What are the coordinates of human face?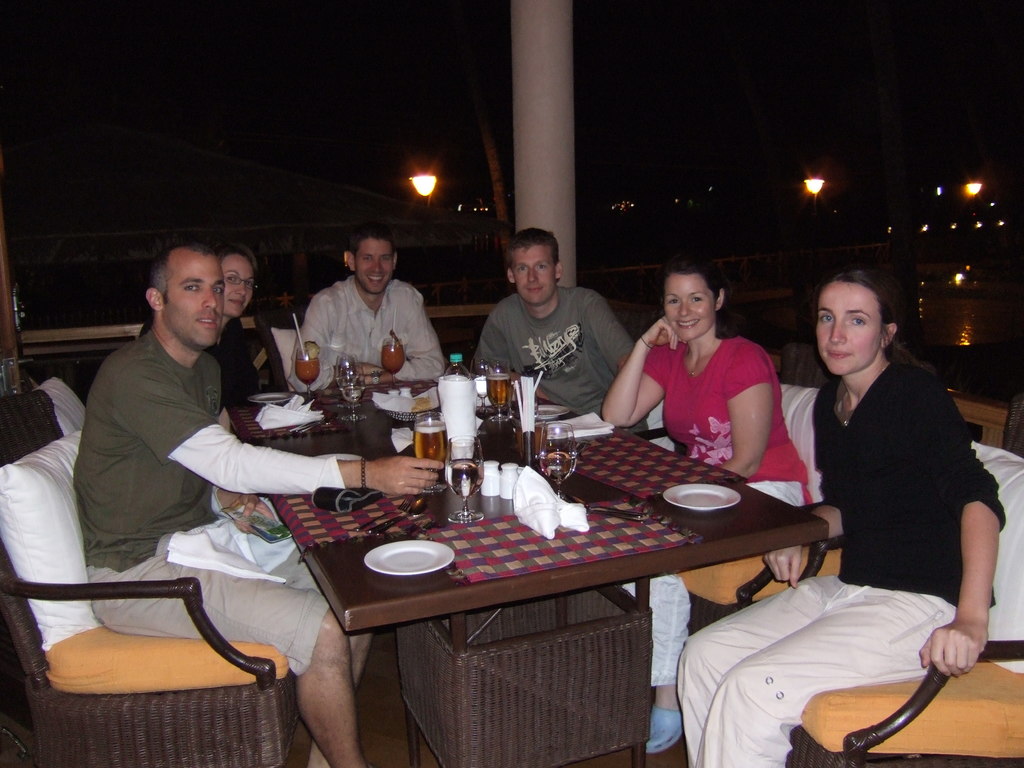
region(356, 240, 396, 296).
